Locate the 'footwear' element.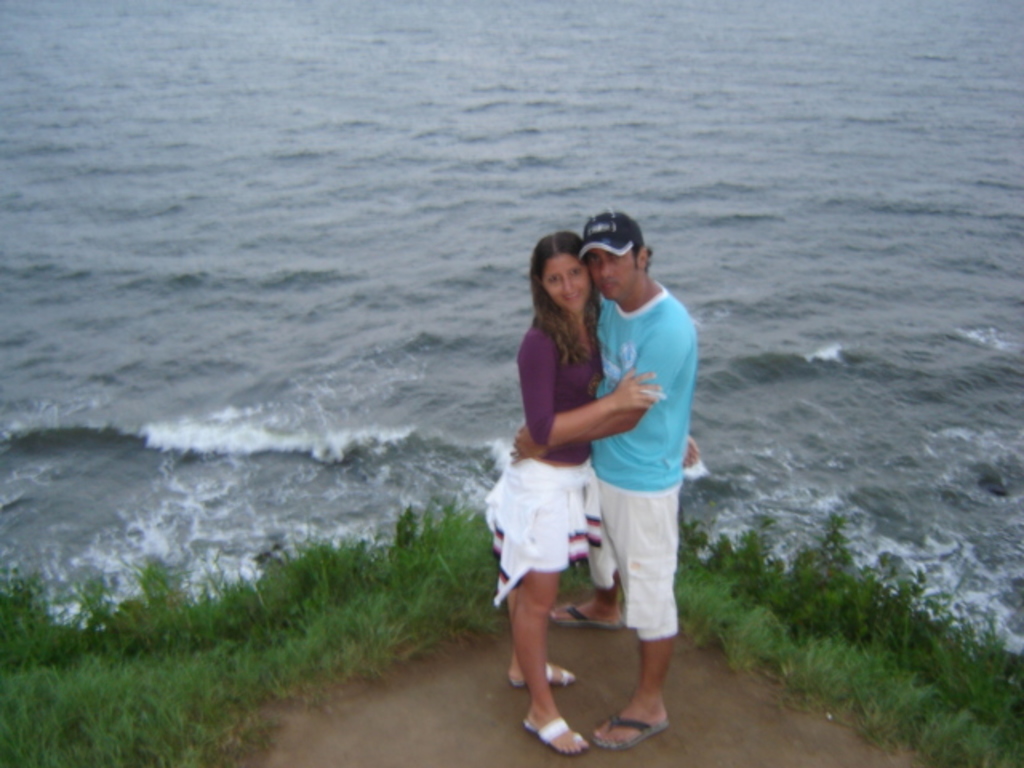
Element bbox: detection(501, 653, 579, 742).
